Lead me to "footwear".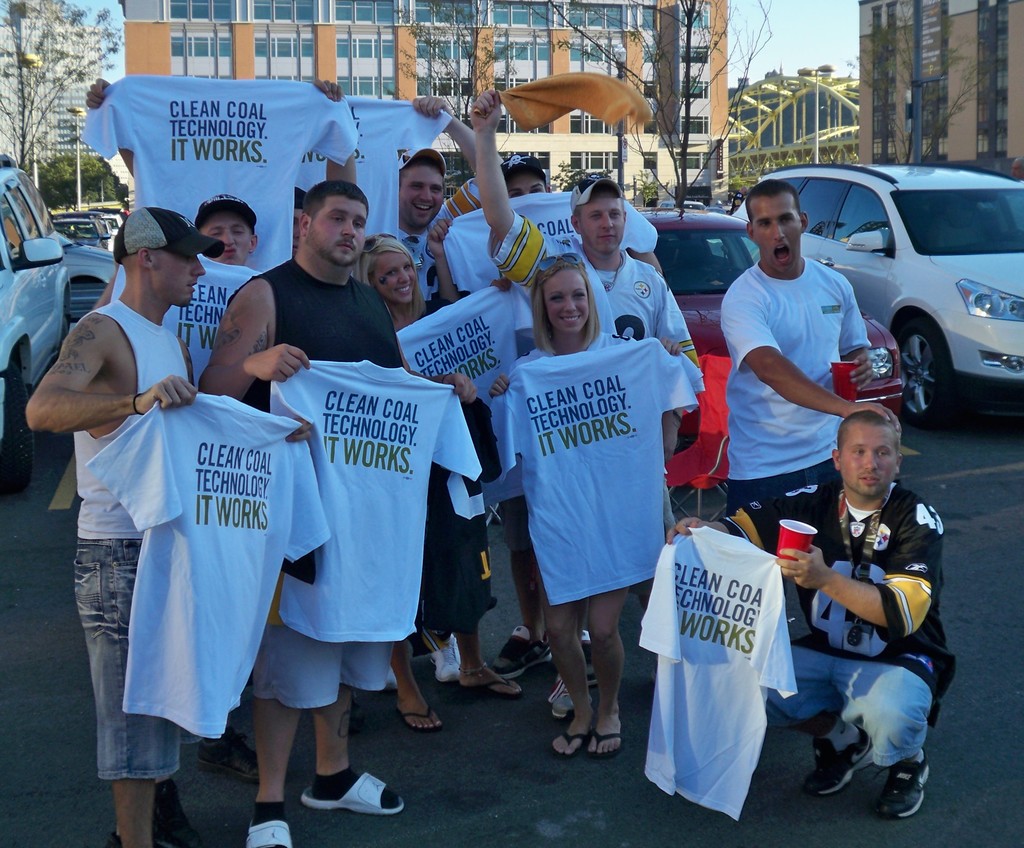
Lead to rect(248, 817, 289, 847).
